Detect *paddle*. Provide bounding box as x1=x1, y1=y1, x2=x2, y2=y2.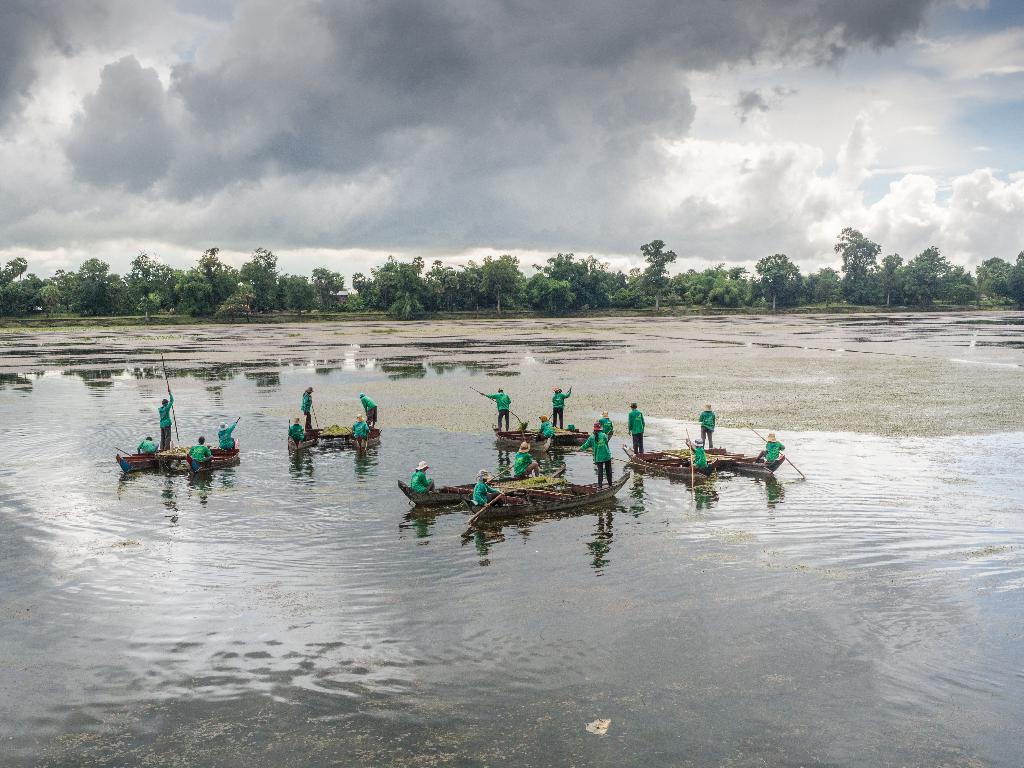
x1=472, y1=385, x2=521, y2=425.
